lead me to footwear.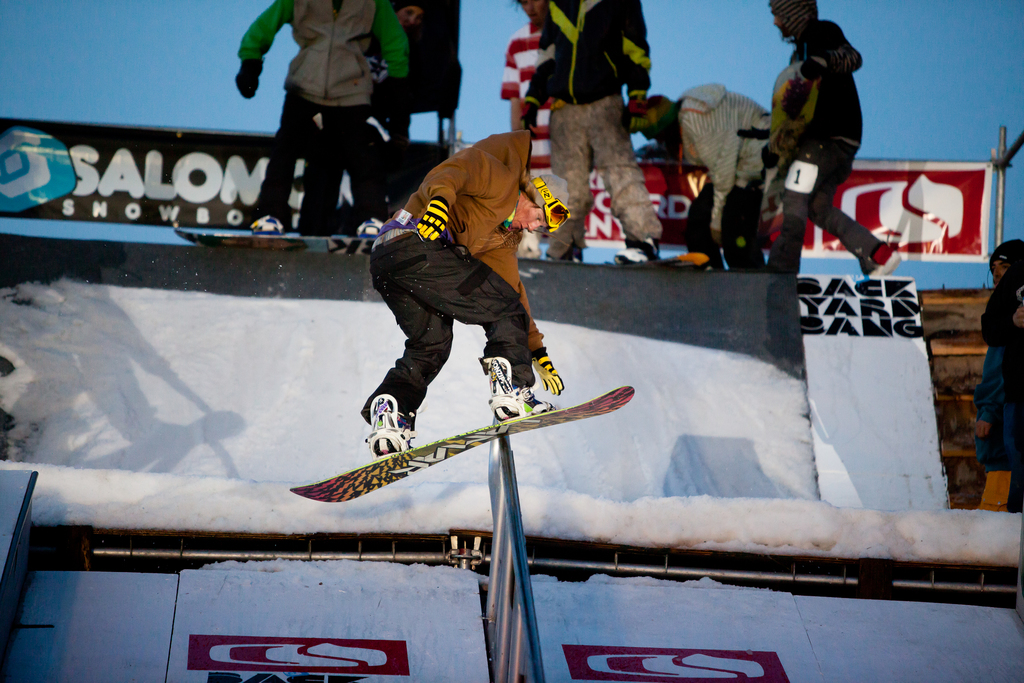
Lead to select_region(255, 214, 285, 231).
